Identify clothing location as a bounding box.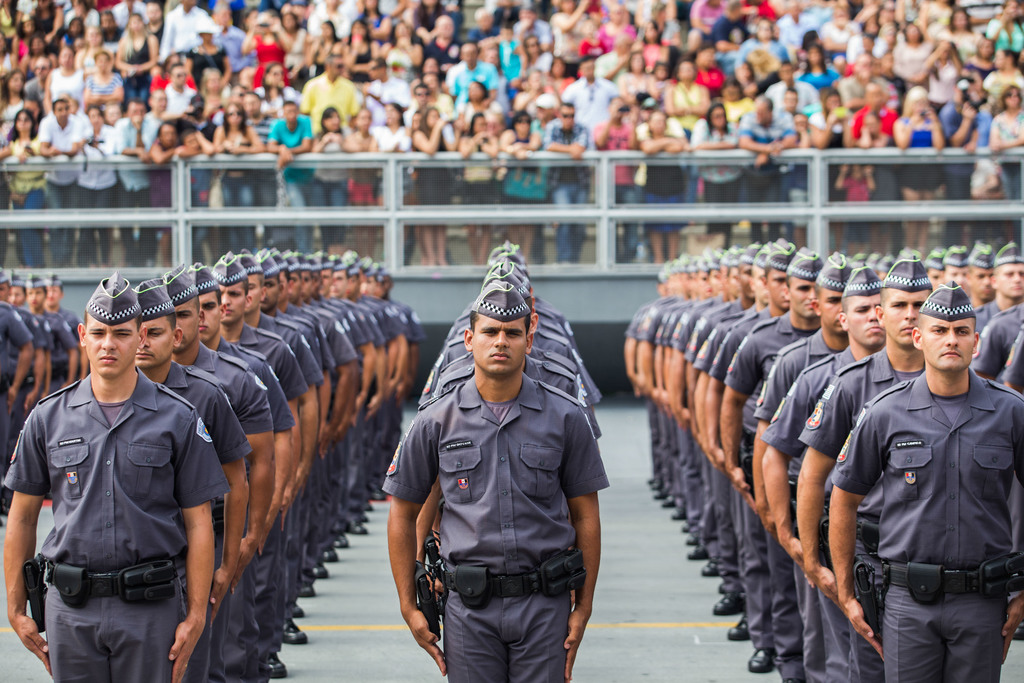
rect(152, 145, 173, 232).
